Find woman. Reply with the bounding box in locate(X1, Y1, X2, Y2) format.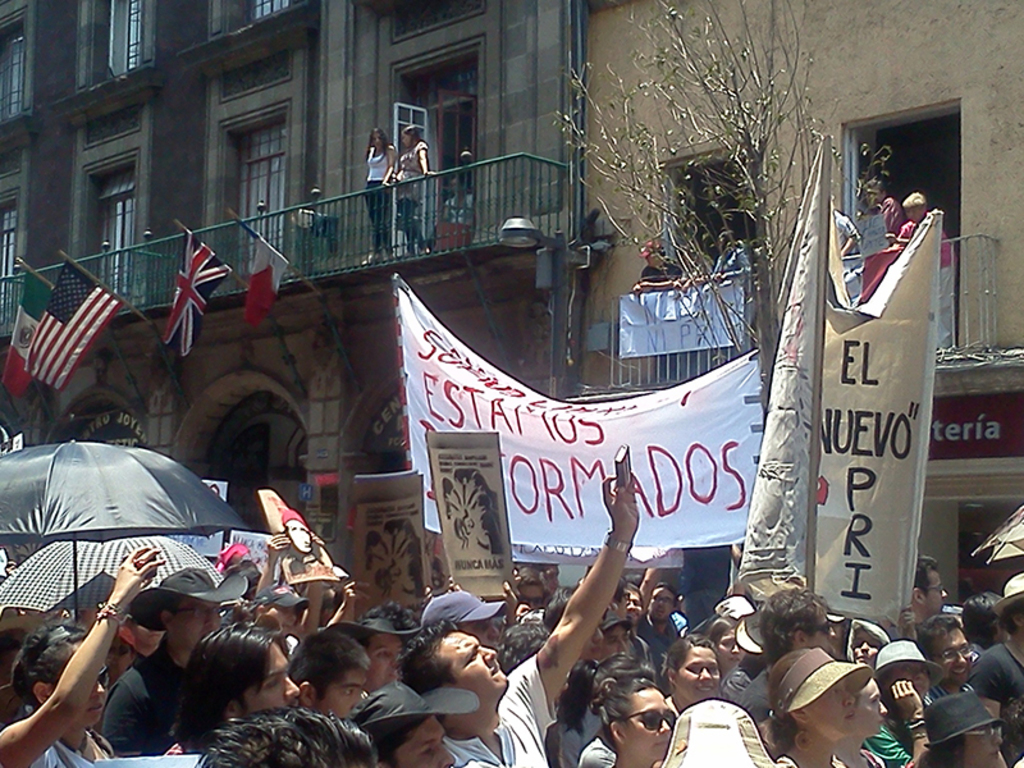
locate(0, 541, 168, 767).
